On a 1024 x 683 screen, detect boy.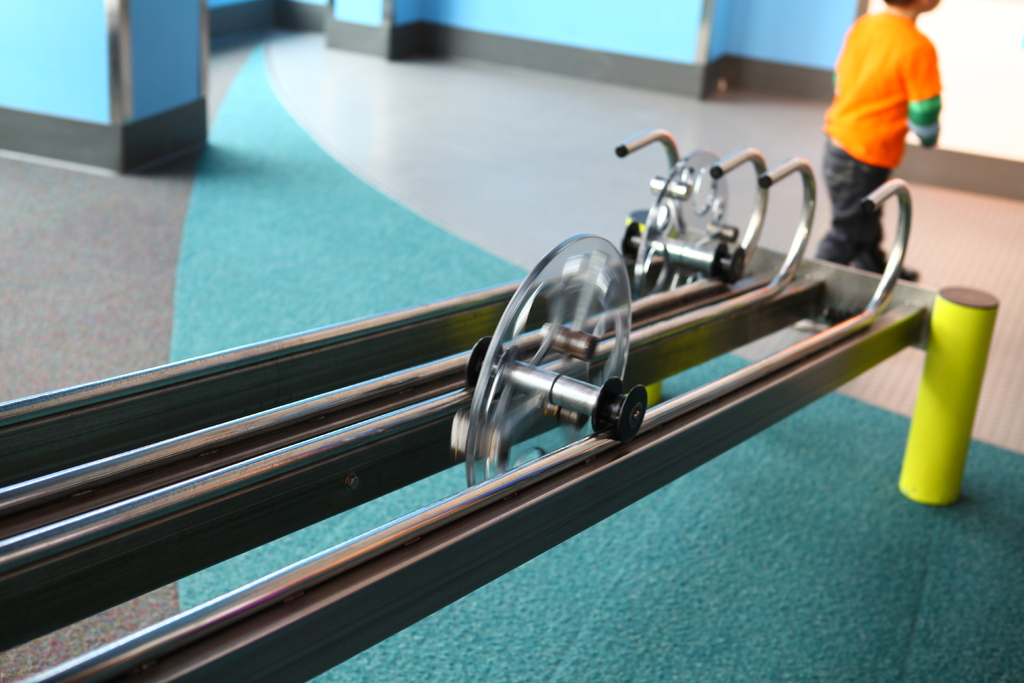
<bbox>795, 1, 941, 329</bbox>.
